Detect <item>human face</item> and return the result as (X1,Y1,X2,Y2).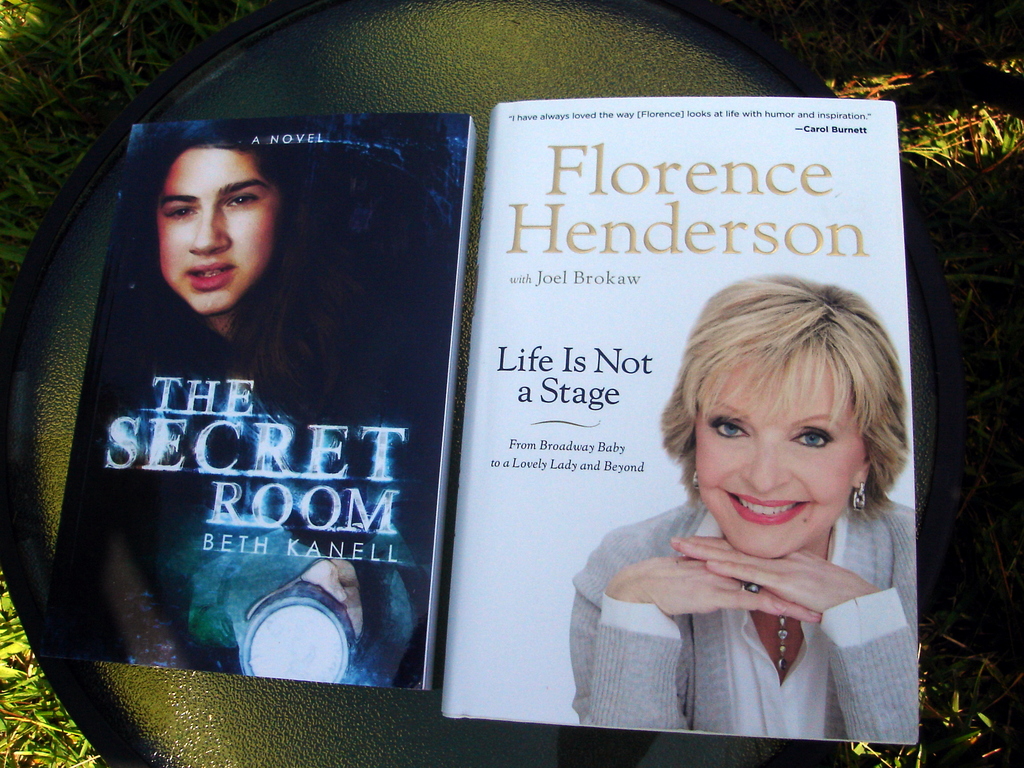
(694,347,859,553).
